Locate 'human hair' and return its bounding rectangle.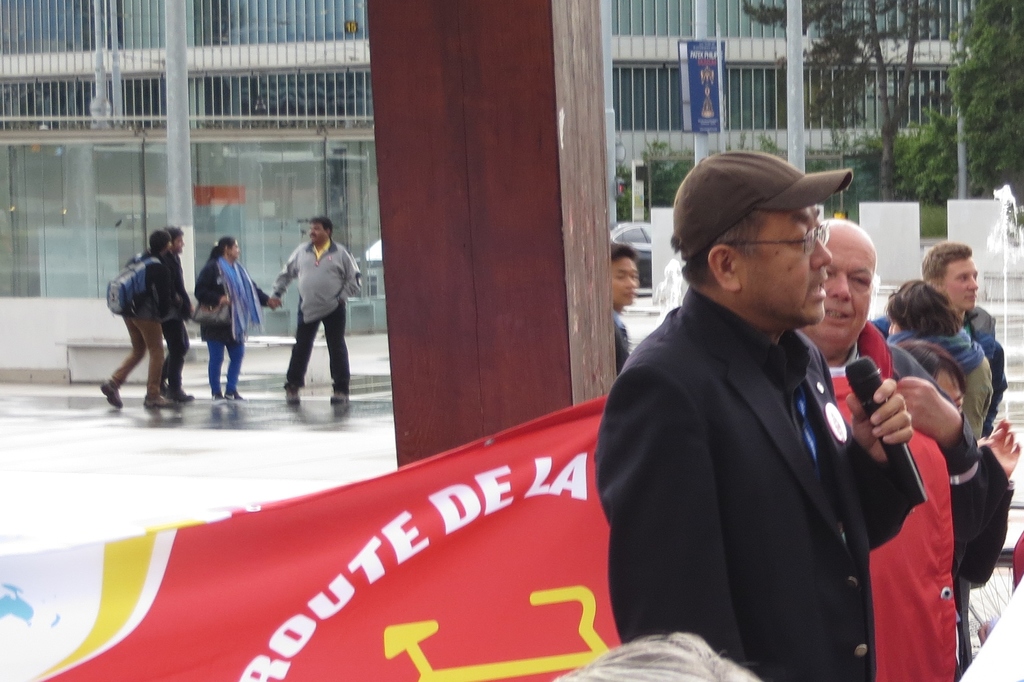
{"x1": 150, "y1": 231, "x2": 167, "y2": 248}.
